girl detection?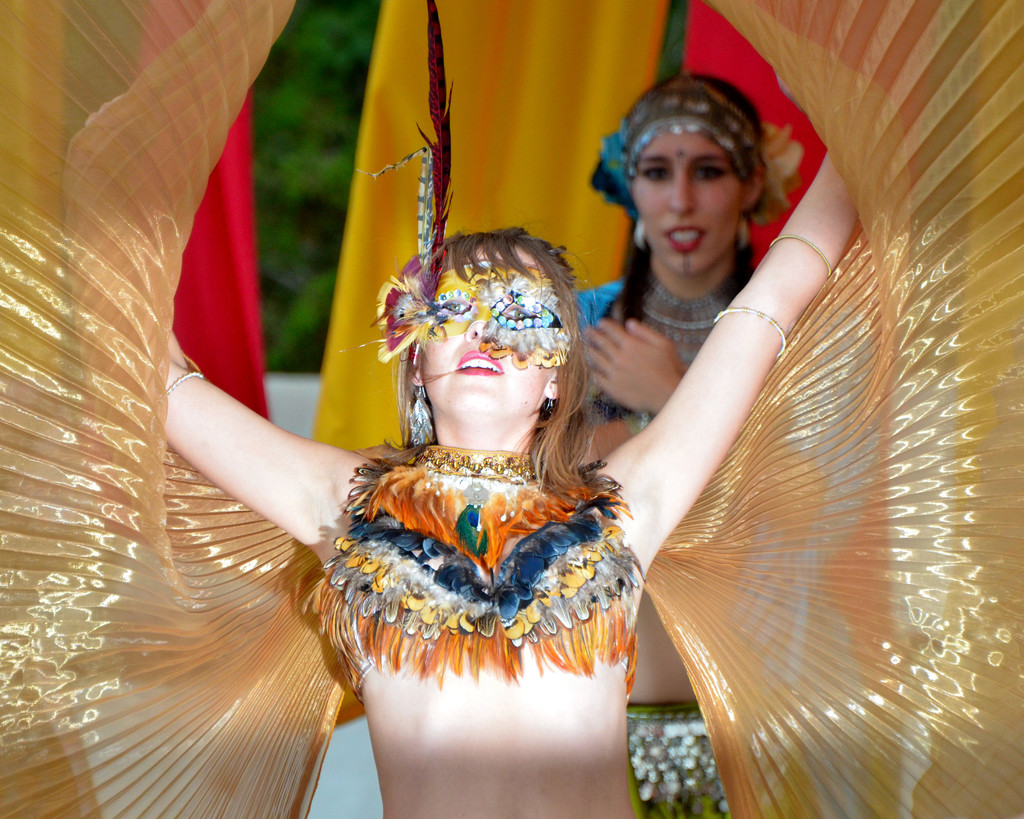
pyautogui.locateOnScreen(568, 70, 836, 813)
